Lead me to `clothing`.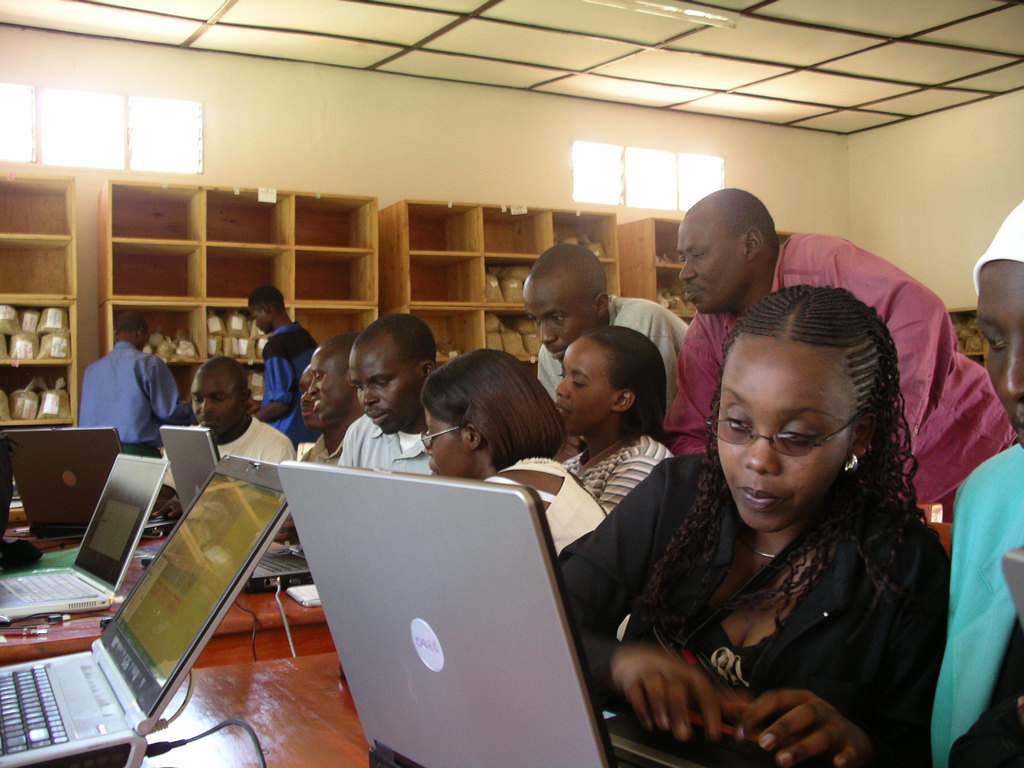
Lead to (484, 440, 605, 562).
